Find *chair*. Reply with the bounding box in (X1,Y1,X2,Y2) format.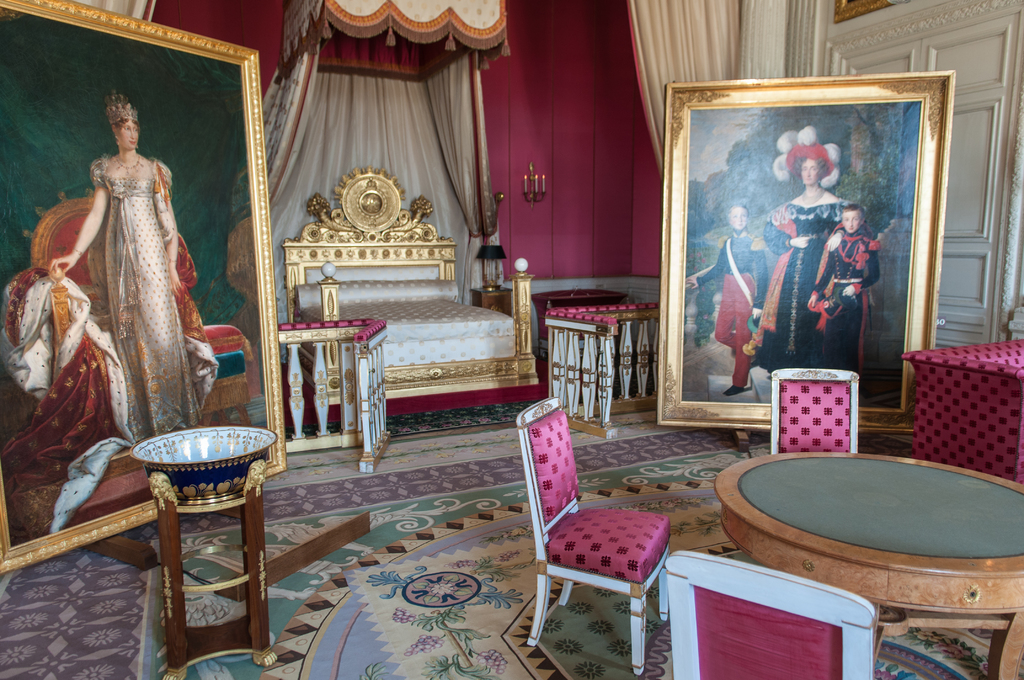
(522,394,685,679).
